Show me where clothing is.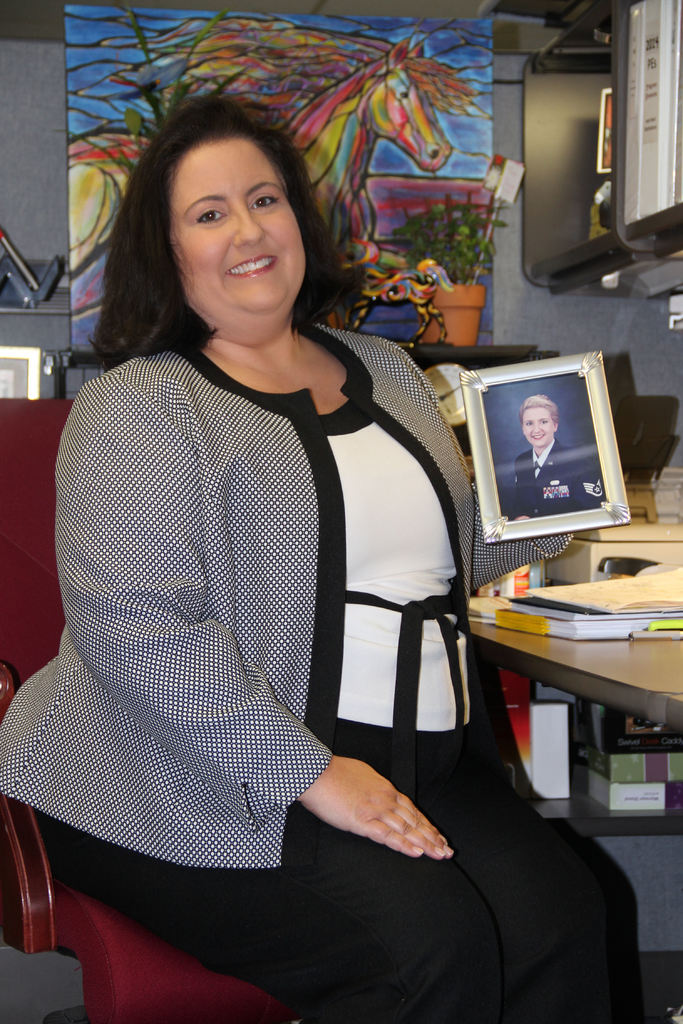
clothing is at [x1=512, y1=437, x2=598, y2=516].
